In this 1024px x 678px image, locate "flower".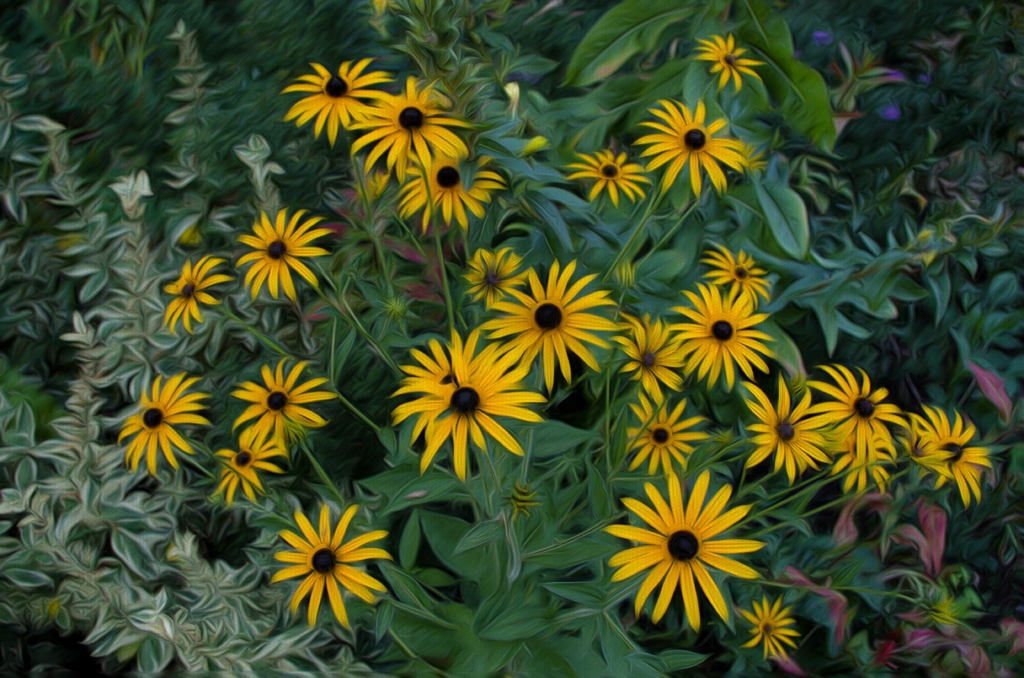
Bounding box: [x1=707, y1=248, x2=779, y2=310].
